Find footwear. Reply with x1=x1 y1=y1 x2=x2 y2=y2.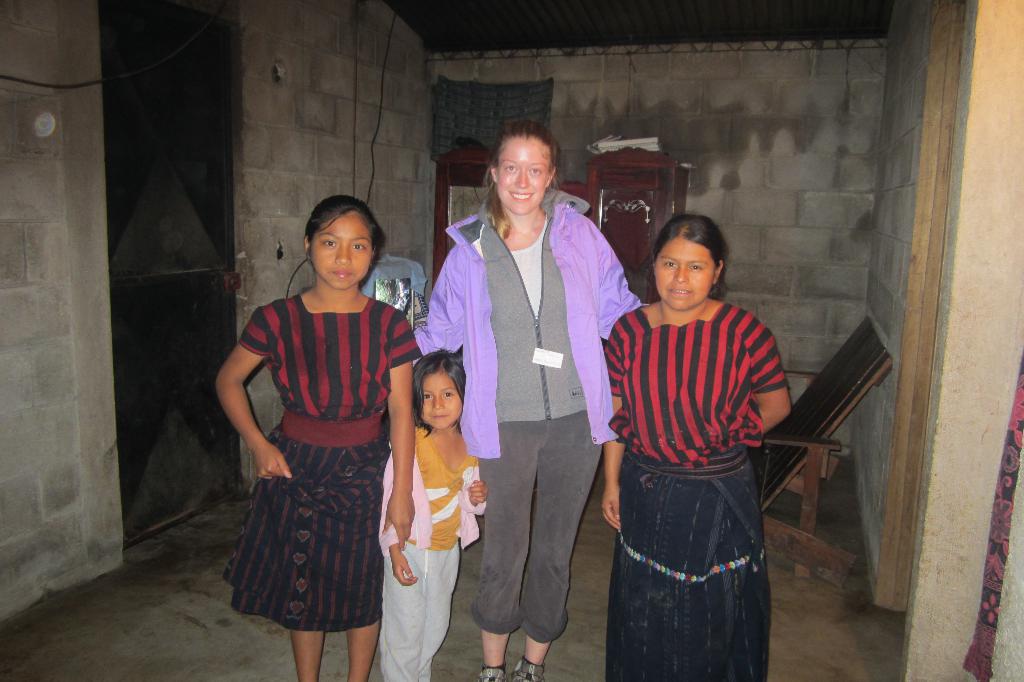
x1=476 y1=665 x2=507 y2=681.
